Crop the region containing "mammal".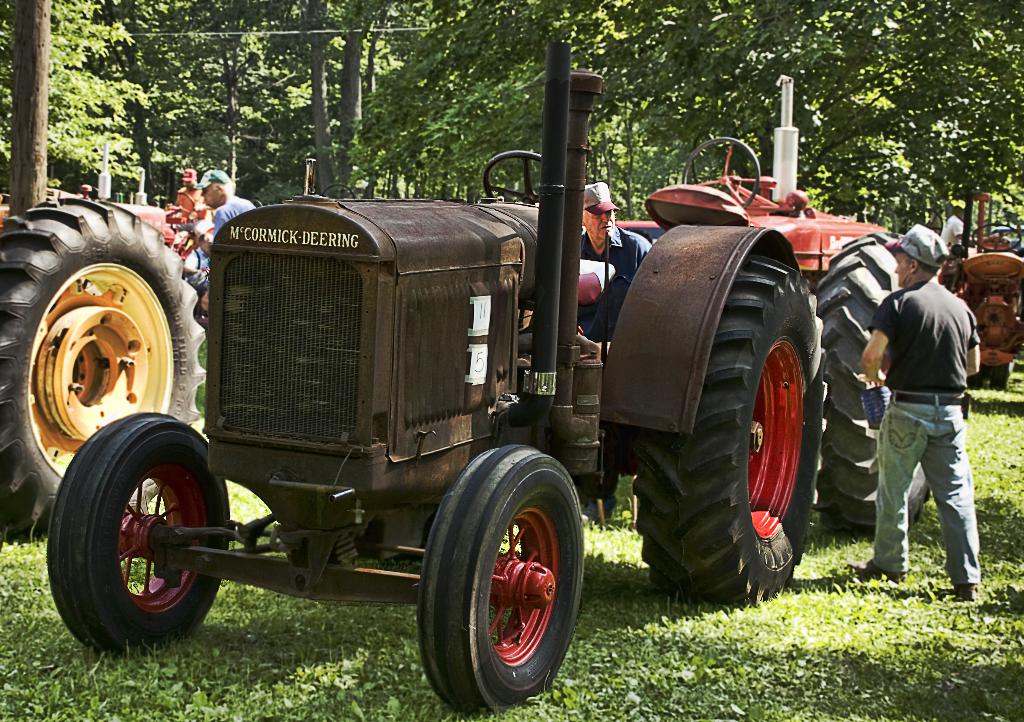
Crop region: (936, 200, 967, 263).
